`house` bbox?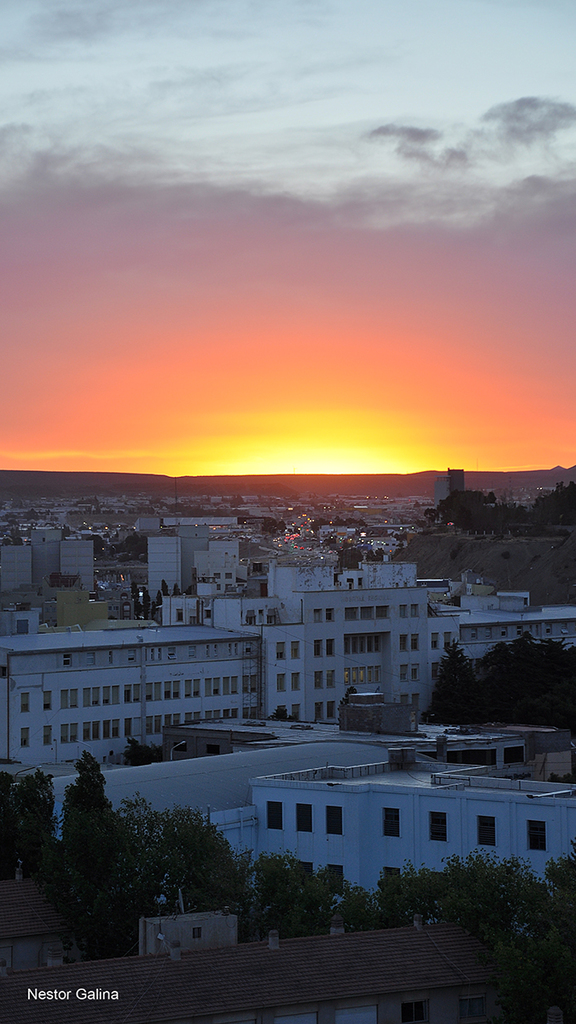
460 590 575 702
